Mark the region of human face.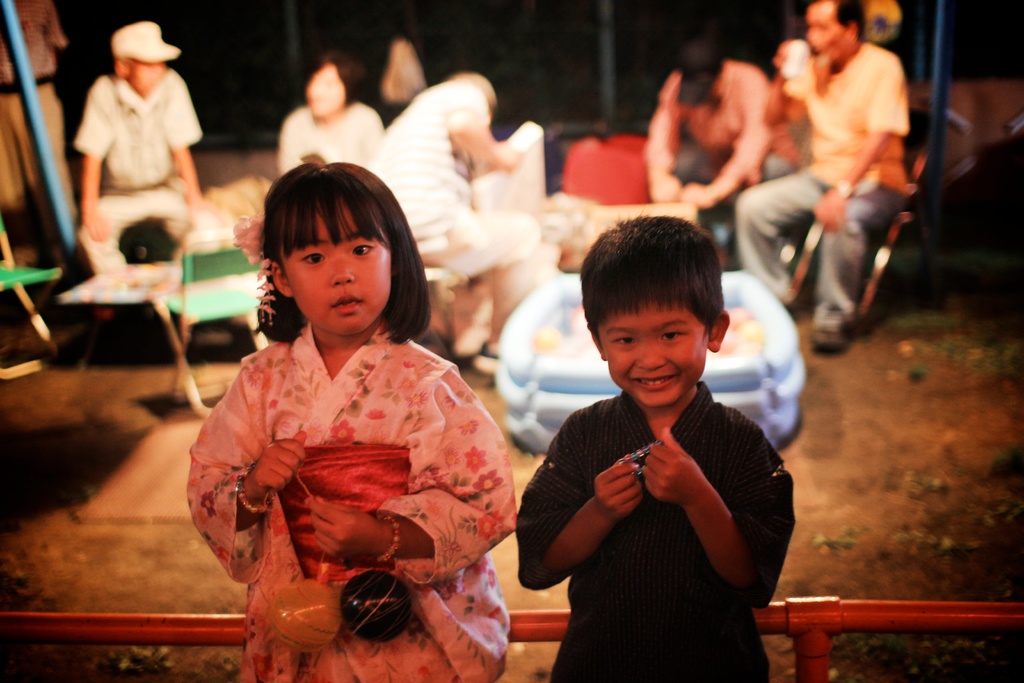
Region: (left=301, top=61, right=346, bottom=116).
